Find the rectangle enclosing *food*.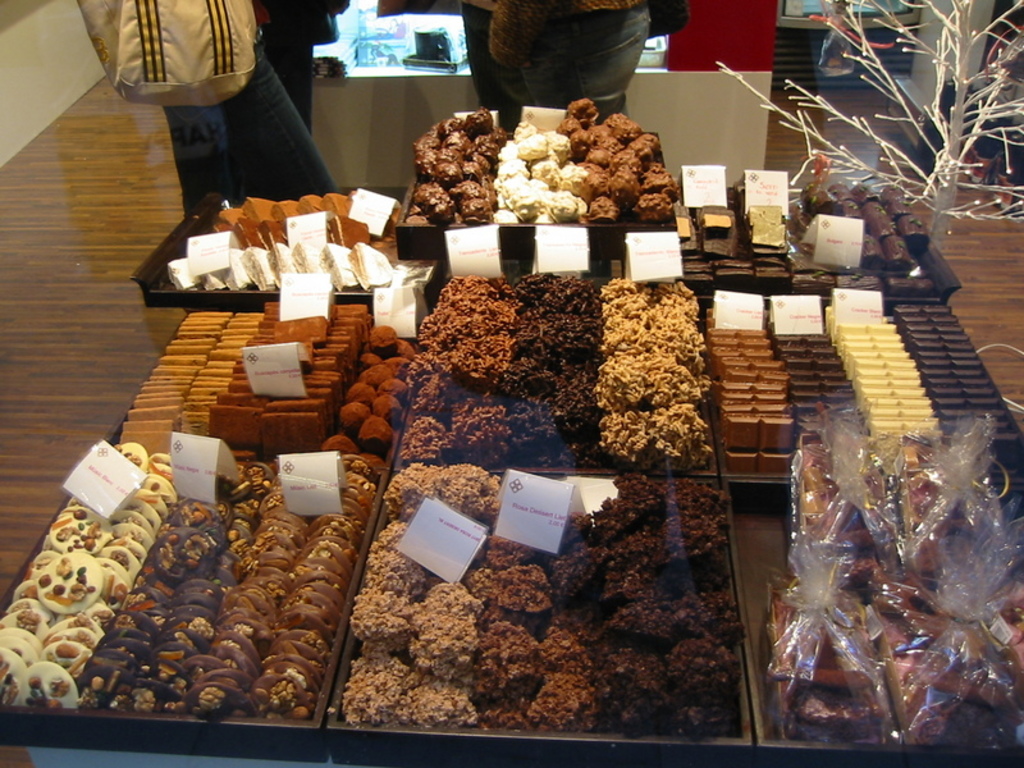
bbox(274, 197, 297, 223).
